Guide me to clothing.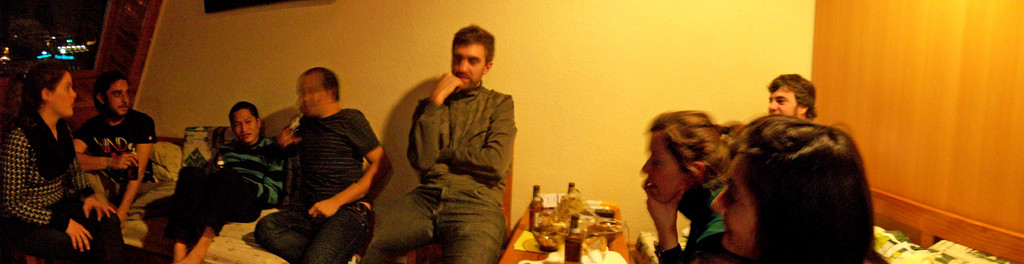
Guidance: x1=388 y1=47 x2=535 y2=260.
